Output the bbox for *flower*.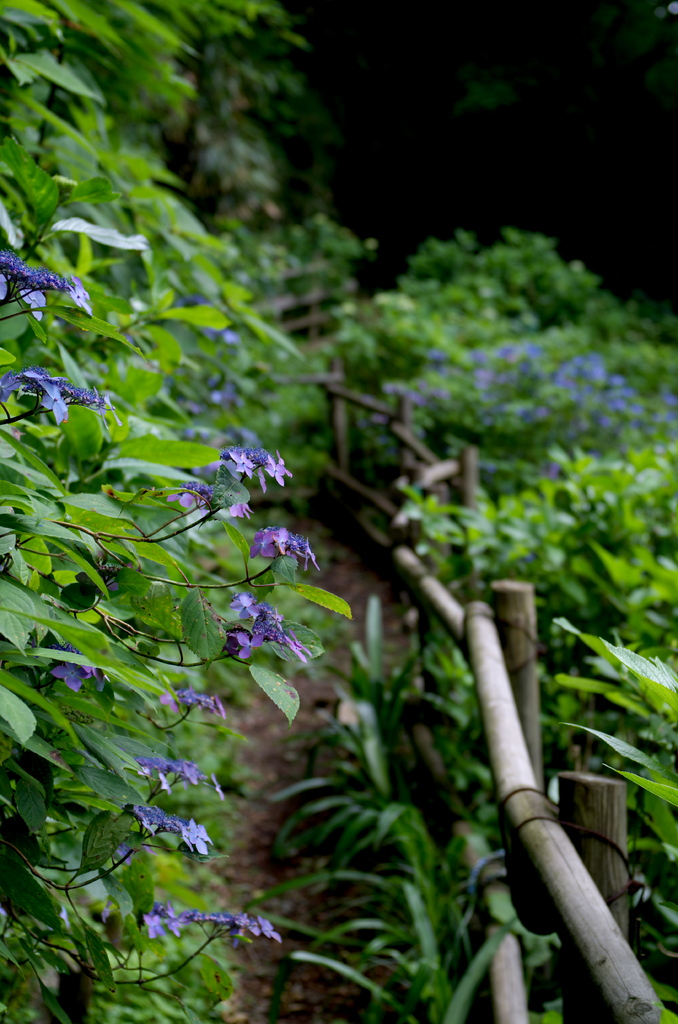
(left=0, top=364, right=101, bottom=431).
